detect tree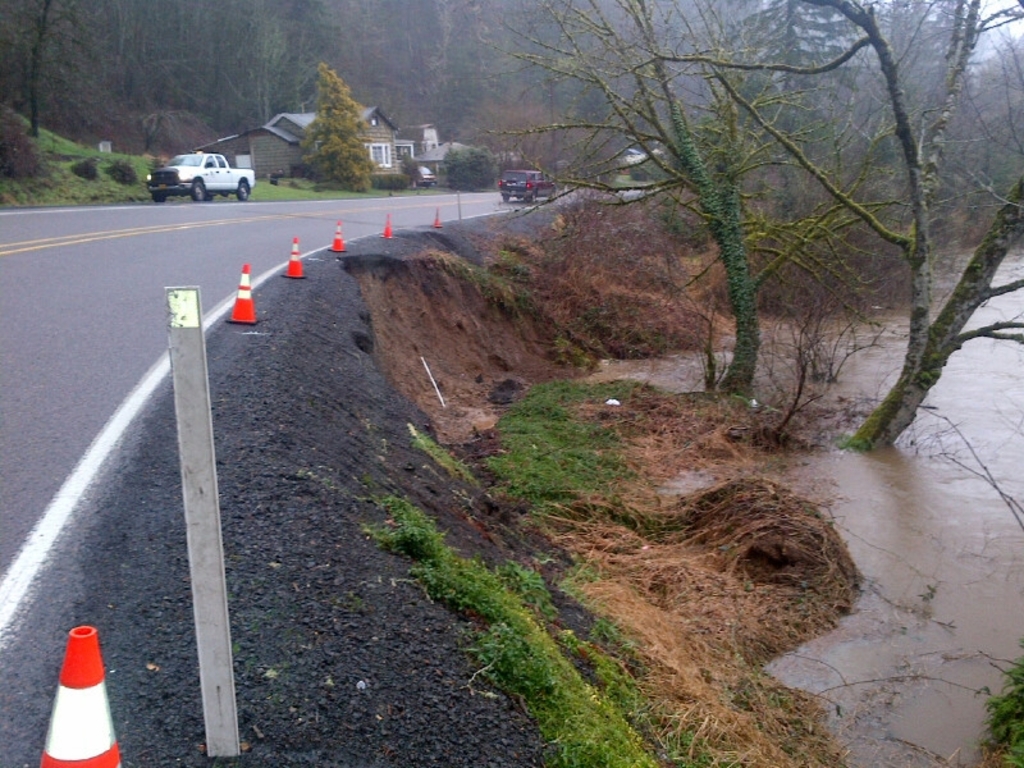
<bbox>826, 27, 1016, 220</bbox>
